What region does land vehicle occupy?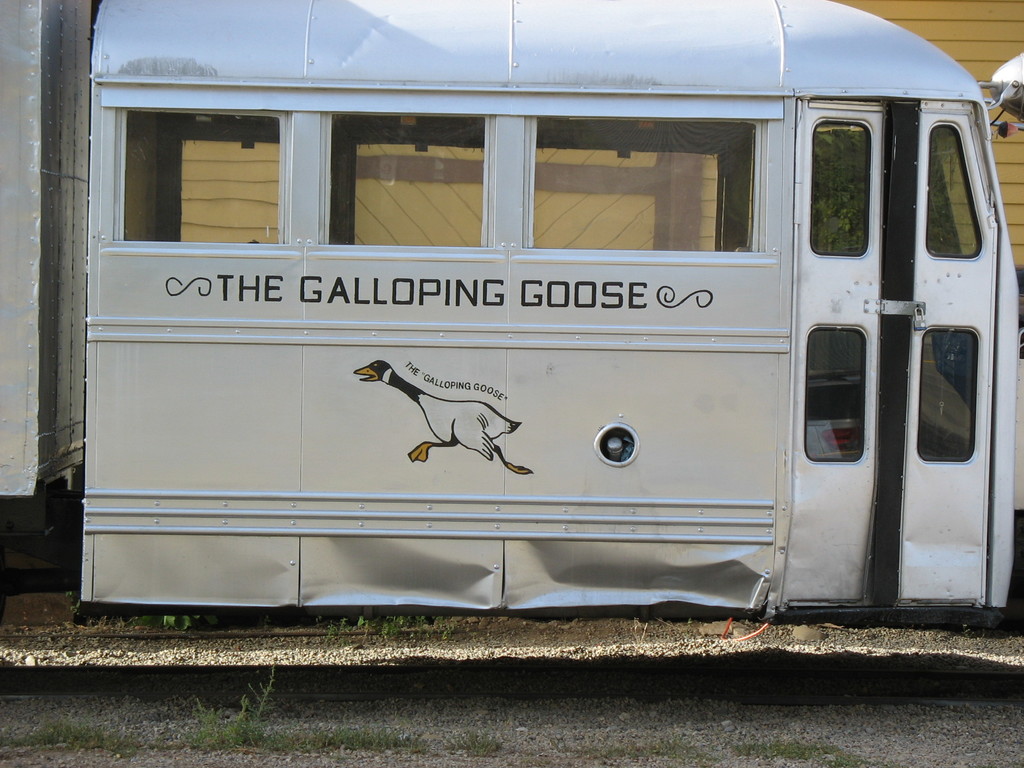
[left=66, top=61, right=1023, bottom=668].
